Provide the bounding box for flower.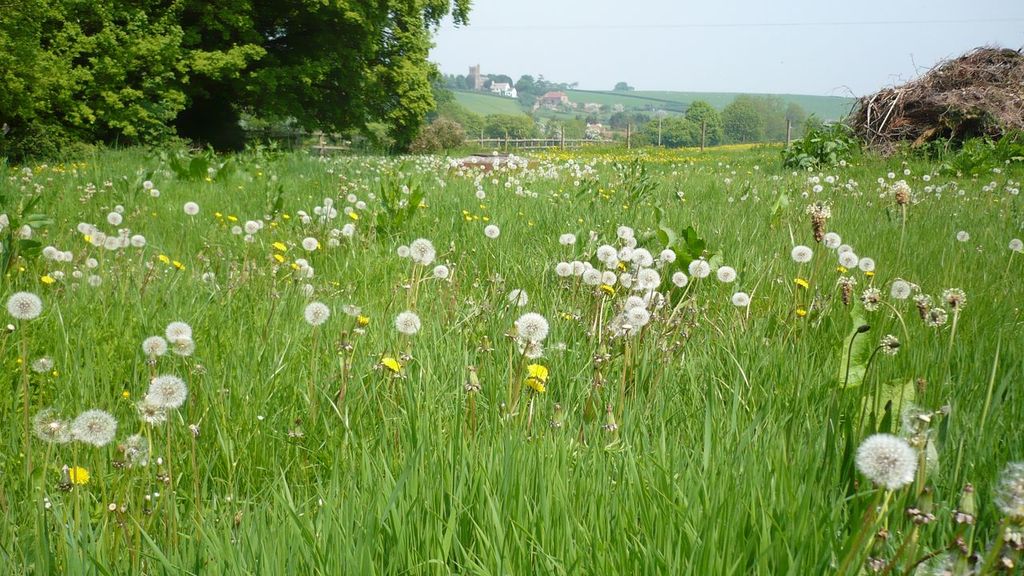
(left=794, top=275, right=812, bottom=290).
